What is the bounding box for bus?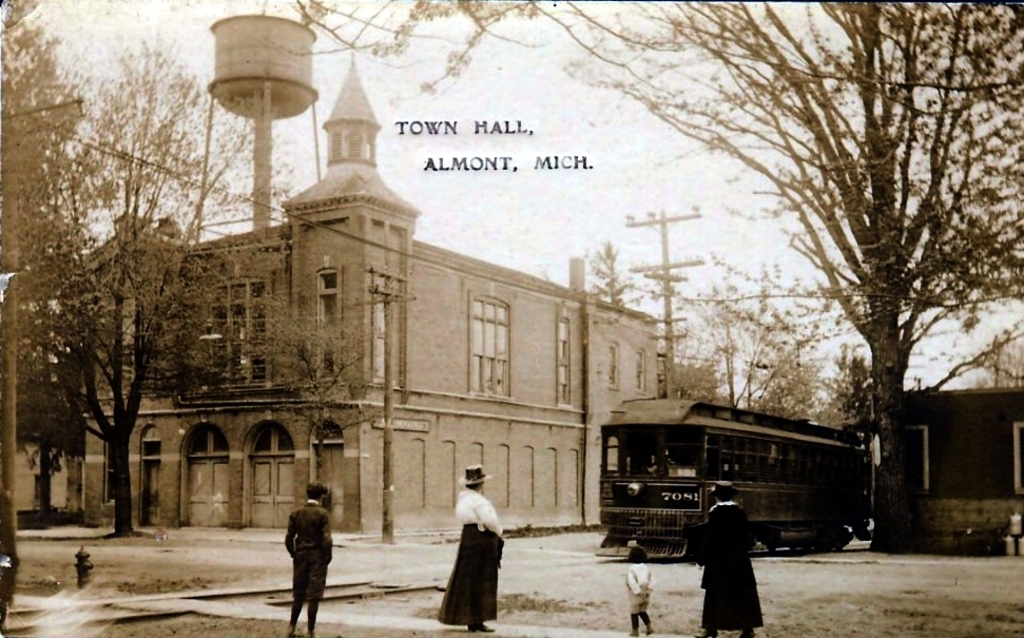
{"left": 599, "top": 395, "right": 871, "bottom": 560}.
